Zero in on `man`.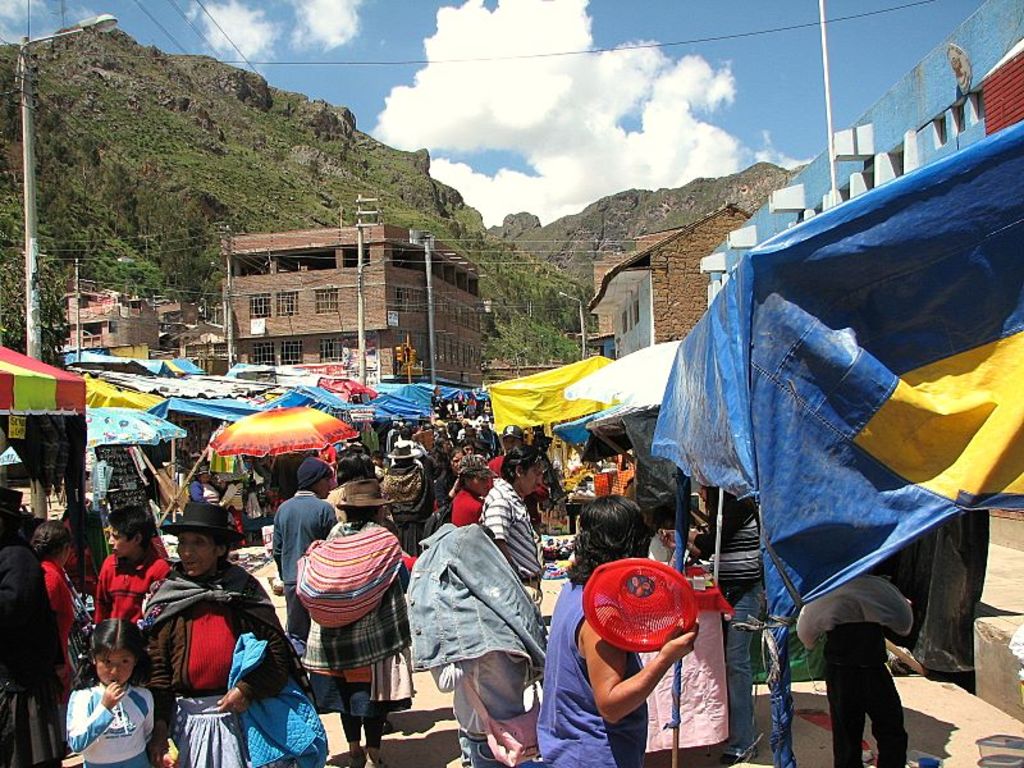
Zeroed in: left=472, top=442, right=549, bottom=682.
